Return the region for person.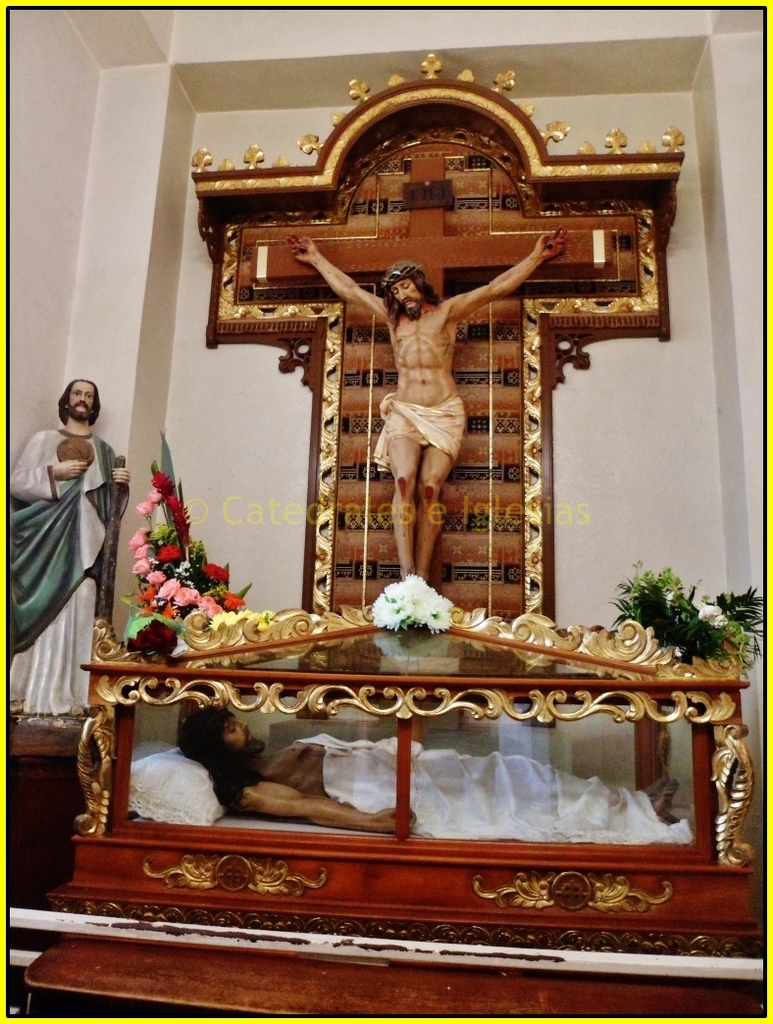
region(0, 361, 130, 728).
